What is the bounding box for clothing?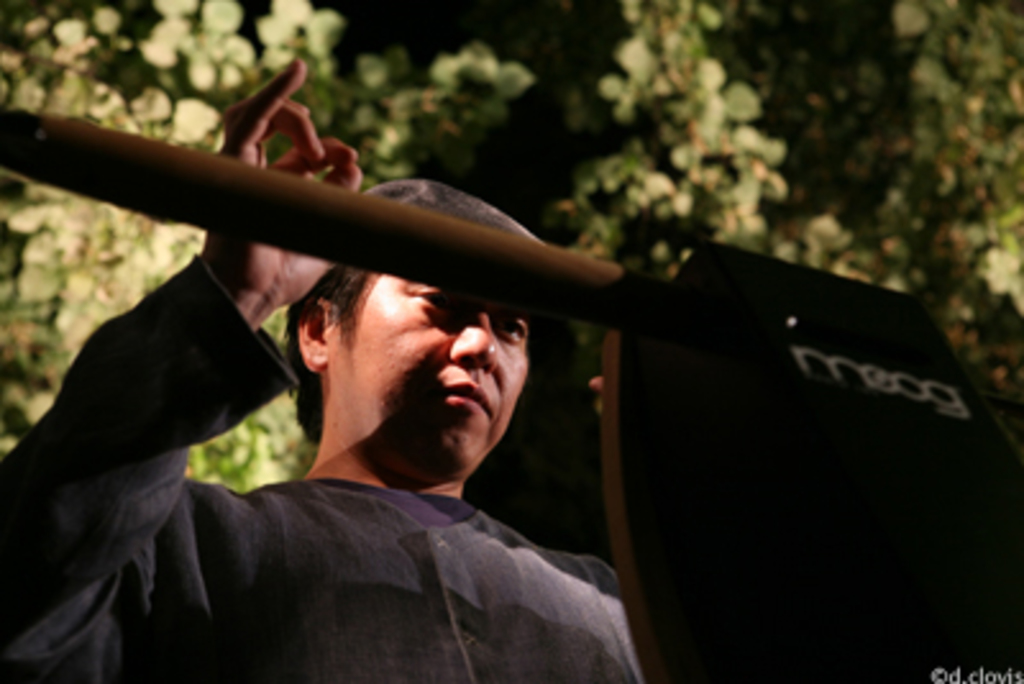
region(0, 254, 648, 681).
